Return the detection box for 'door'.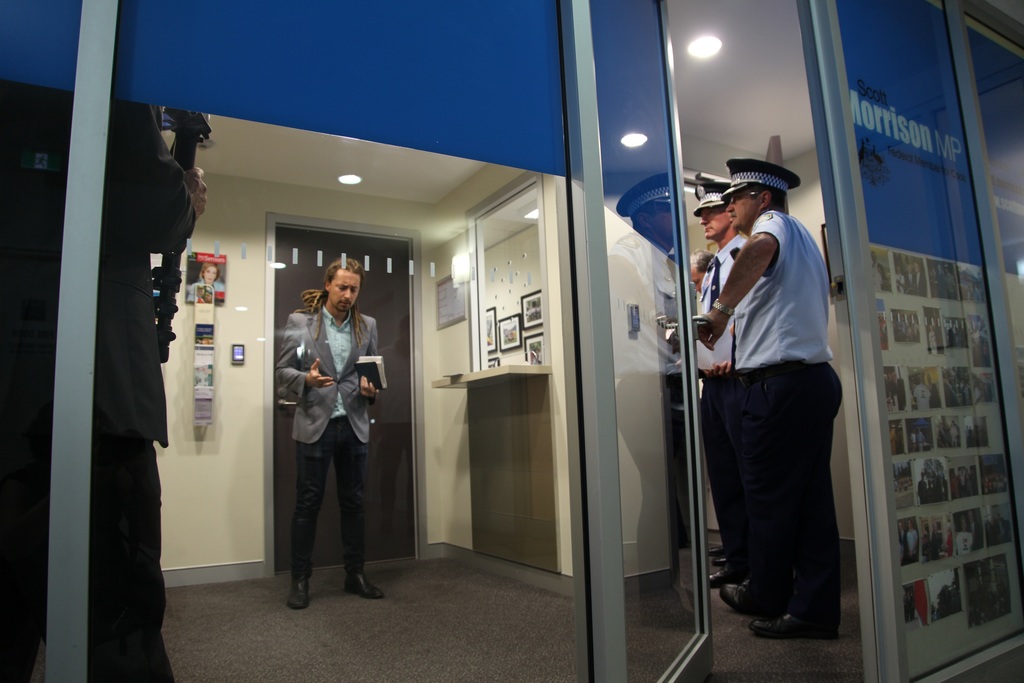
left=264, top=226, right=413, bottom=579.
